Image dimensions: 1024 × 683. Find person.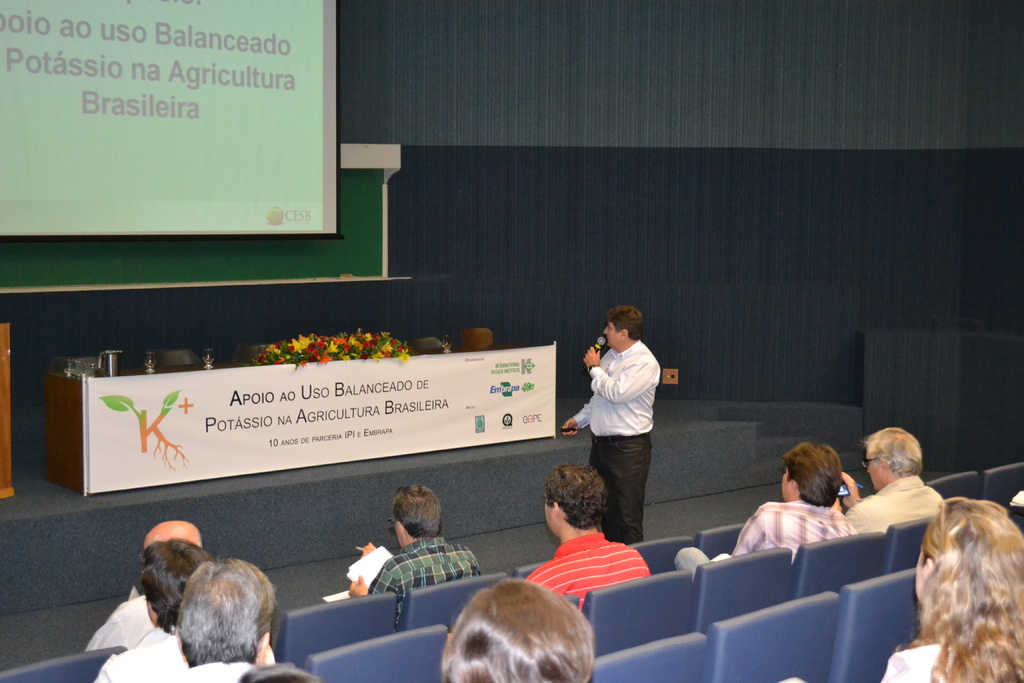
88, 541, 221, 682.
